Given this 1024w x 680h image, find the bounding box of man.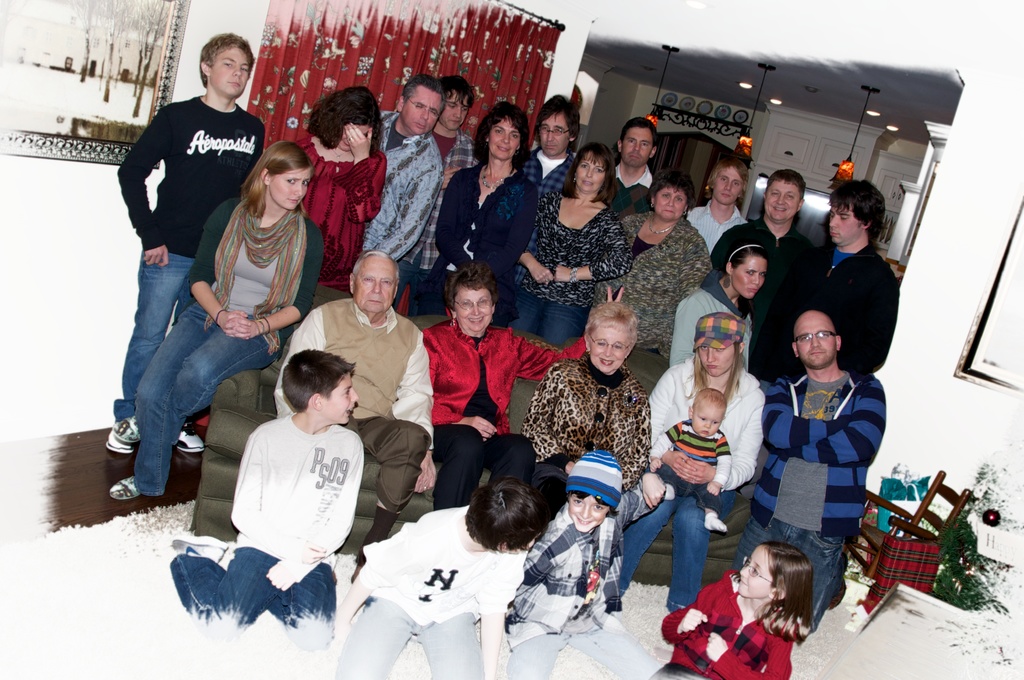
x1=789 y1=170 x2=905 y2=380.
